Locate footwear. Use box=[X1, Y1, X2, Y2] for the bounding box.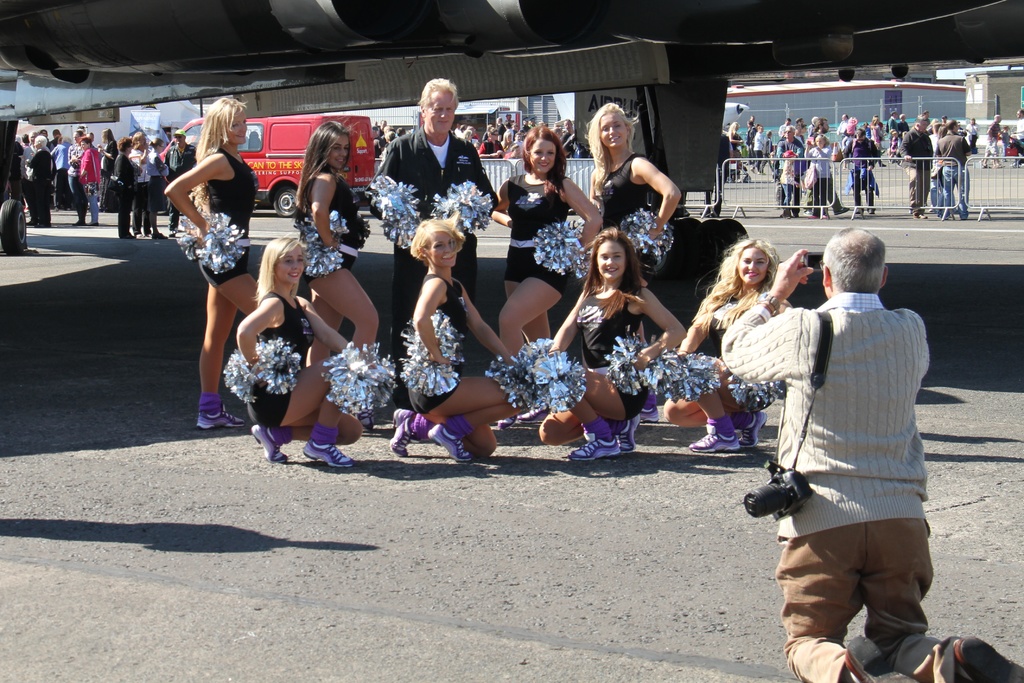
box=[570, 430, 620, 461].
